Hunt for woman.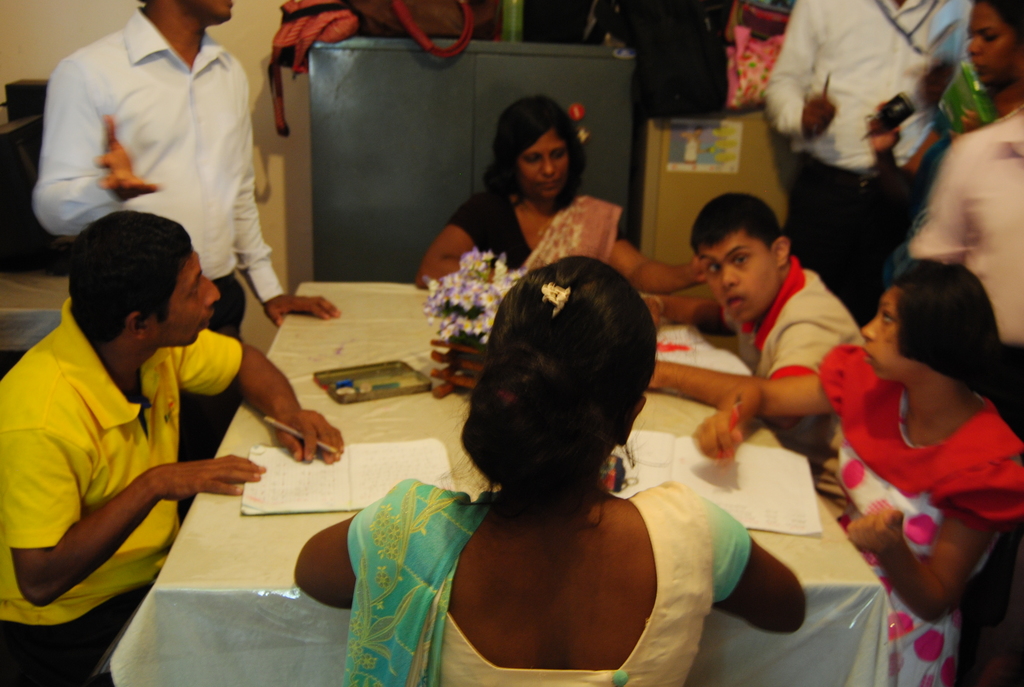
Hunted down at <region>293, 257, 806, 686</region>.
